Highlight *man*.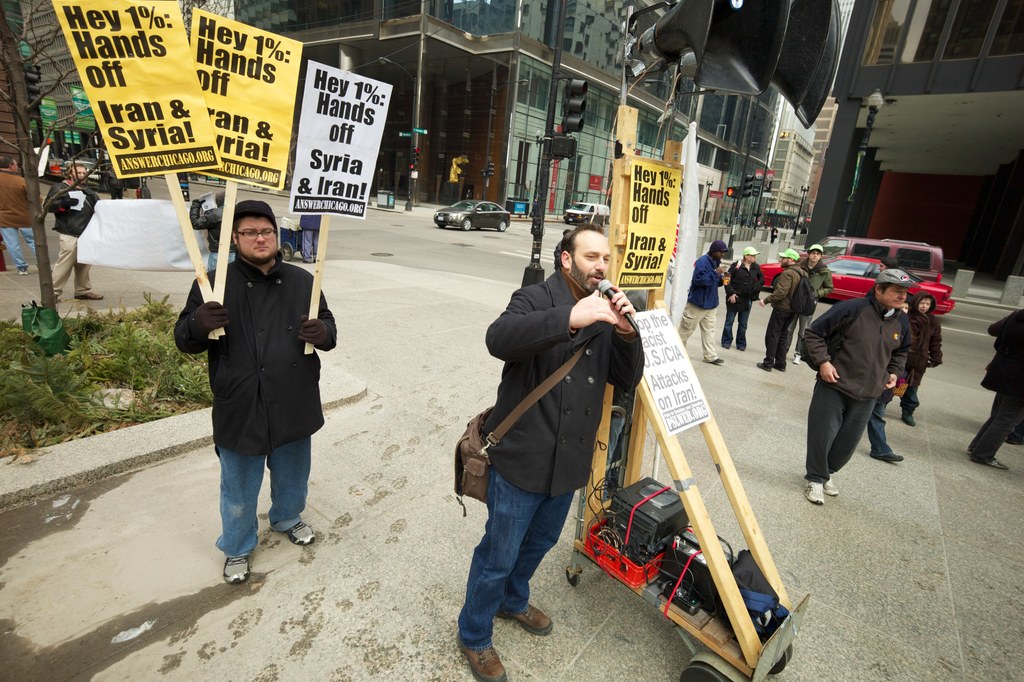
Highlighted region: [40,161,105,302].
